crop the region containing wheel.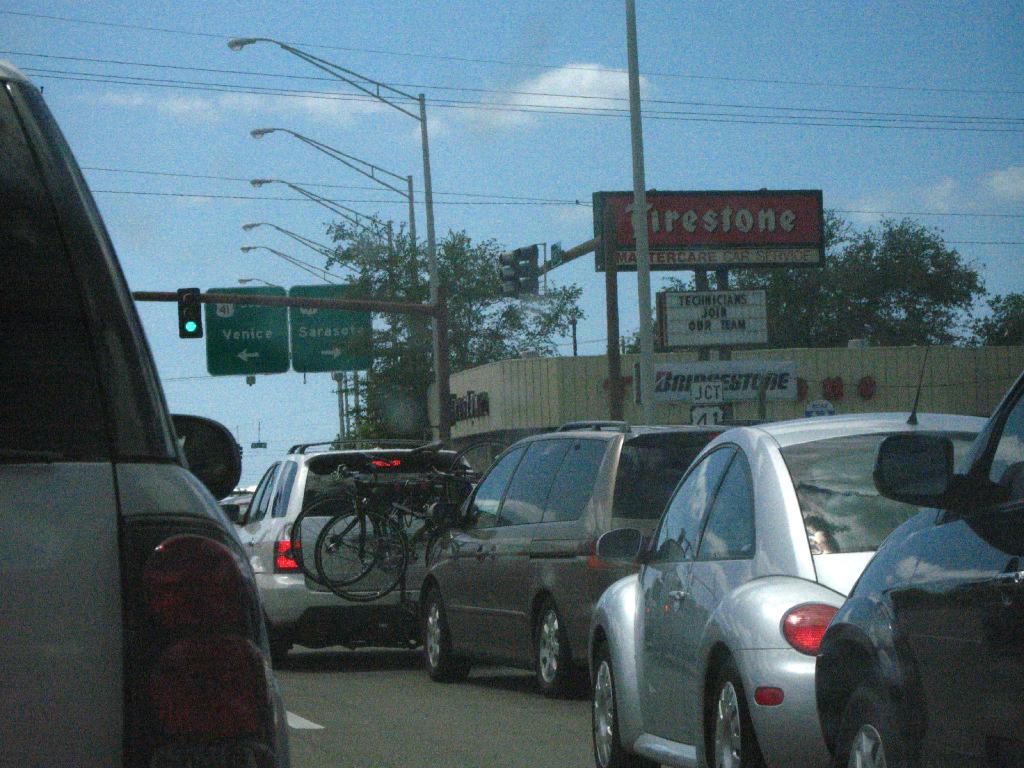
Crop region: x1=590, y1=644, x2=651, y2=758.
